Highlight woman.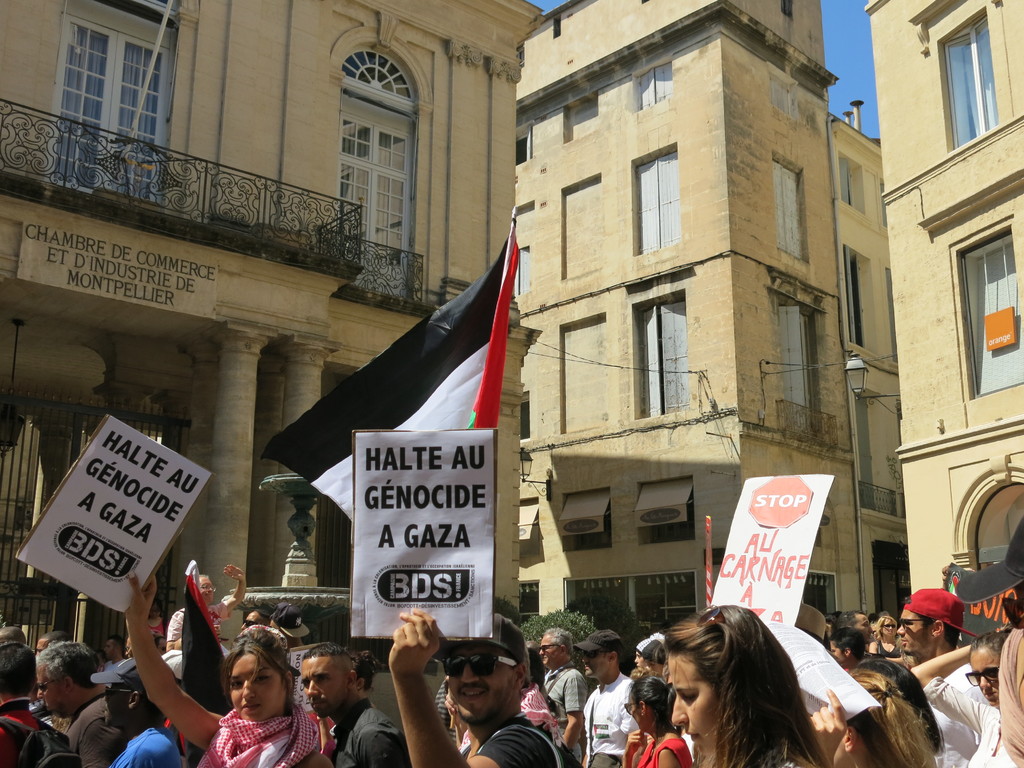
Highlighted region: l=863, t=614, r=906, b=662.
